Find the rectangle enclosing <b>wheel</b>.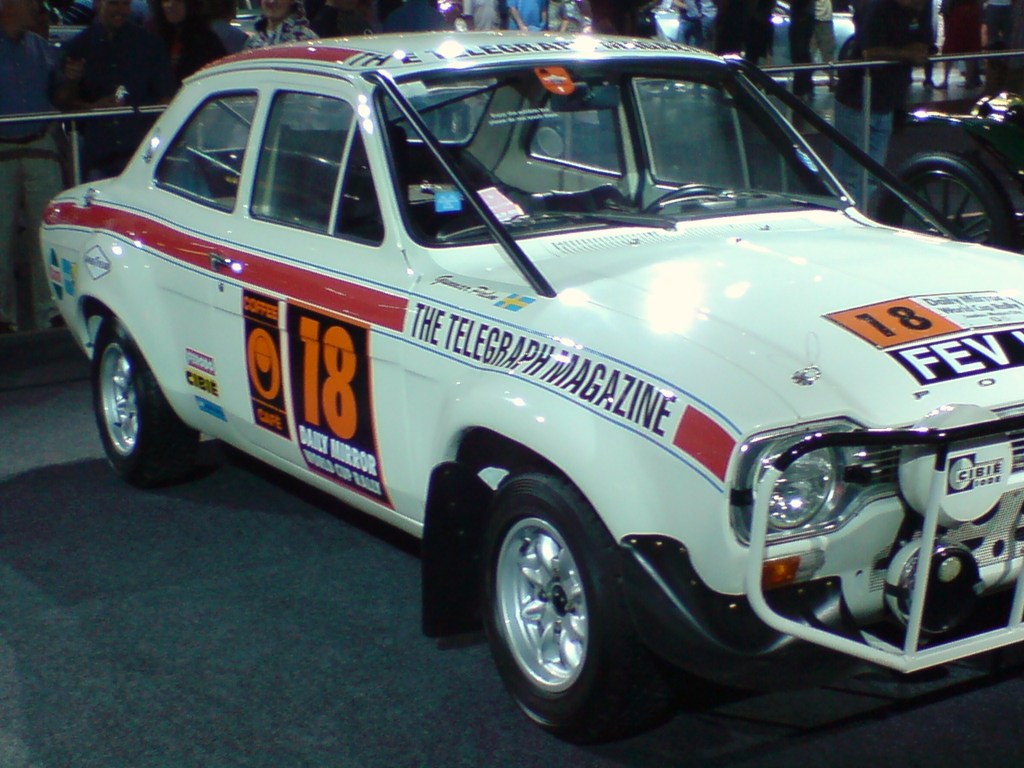
Rect(89, 316, 199, 487).
